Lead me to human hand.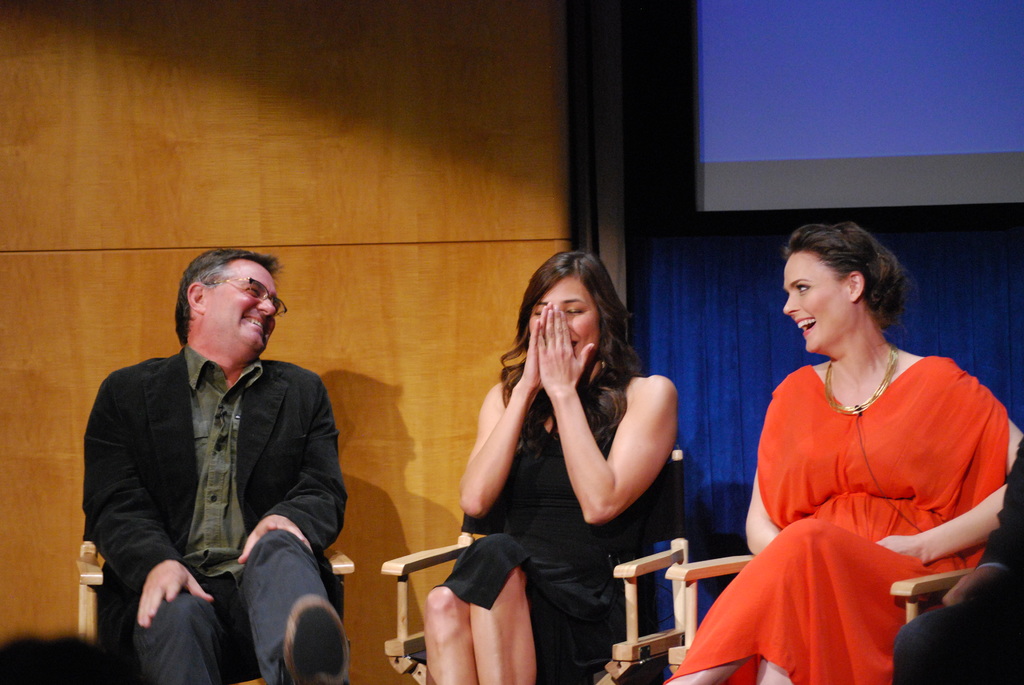
Lead to rect(518, 302, 555, 387).
